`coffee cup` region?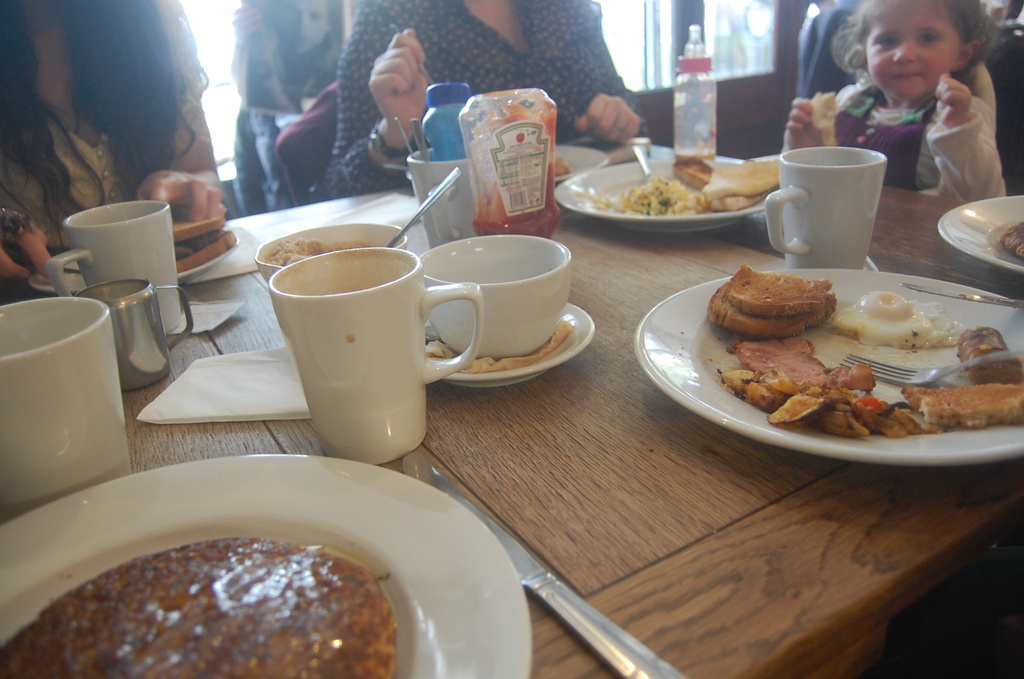
(x1=45, y1=202, x2=173, y2=332)
